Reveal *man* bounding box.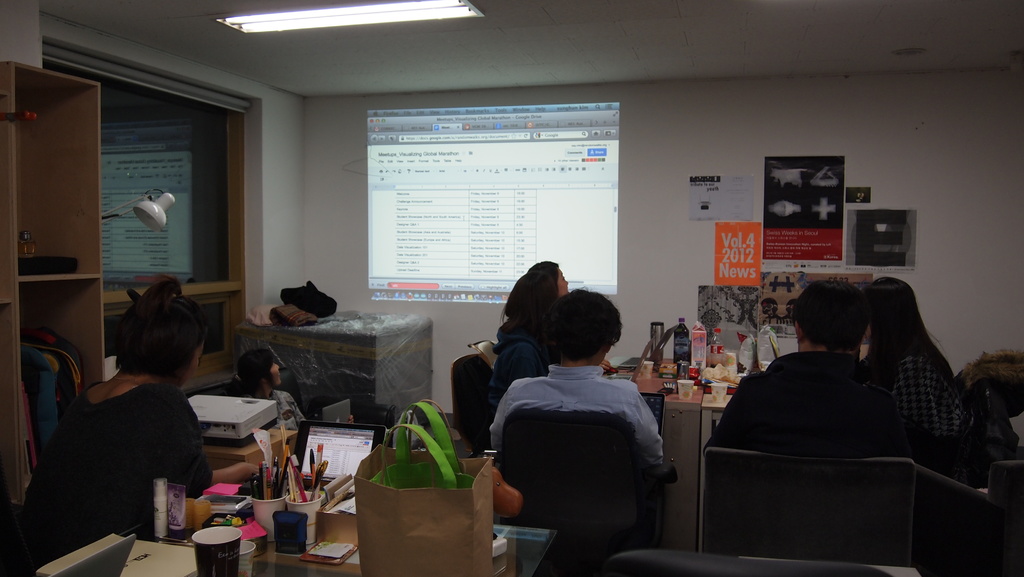
Revealed: crop(485, 286, 681, 553).
